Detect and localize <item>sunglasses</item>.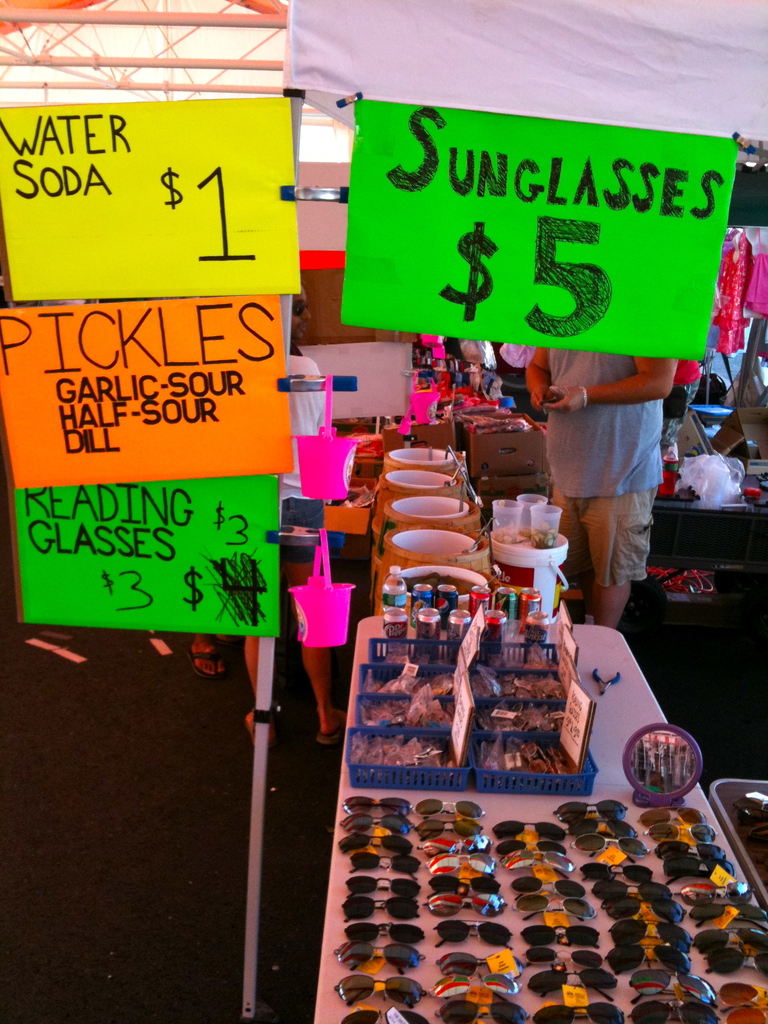
Localized at left=415, top=836, right=495, bottom=858.
